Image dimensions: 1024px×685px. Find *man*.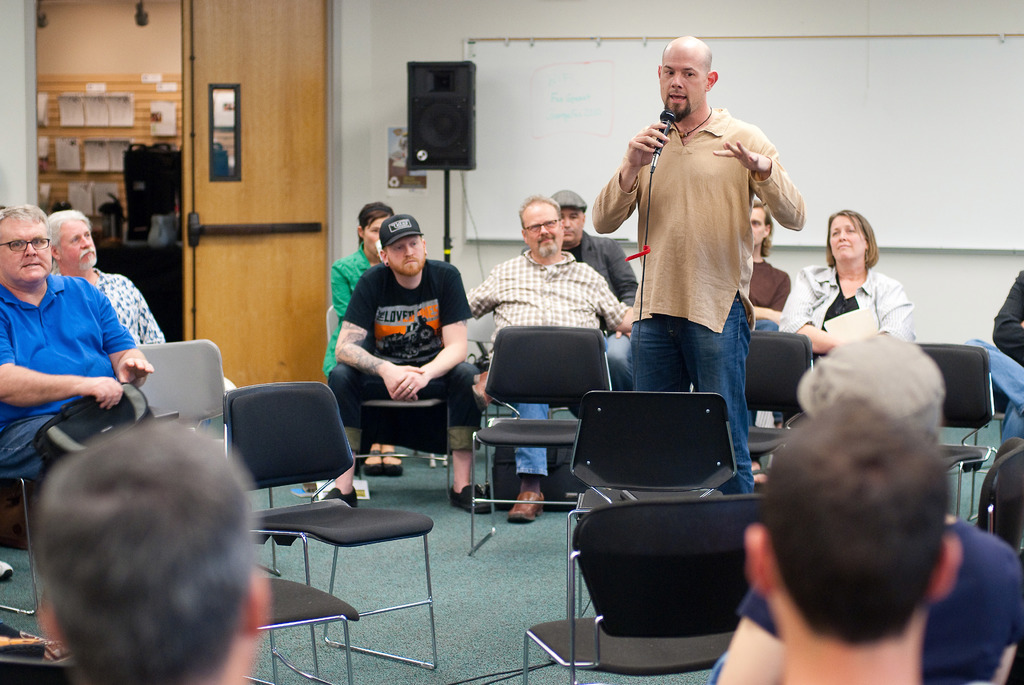
317 212 484 516.
